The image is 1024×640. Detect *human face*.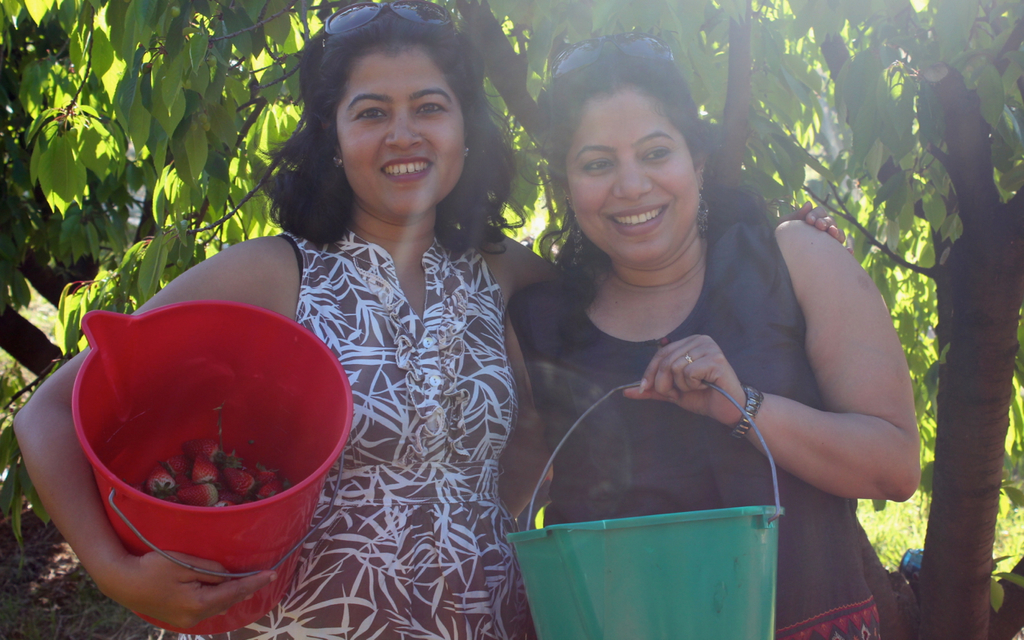
Detection: [571, 85, 702, 262].
